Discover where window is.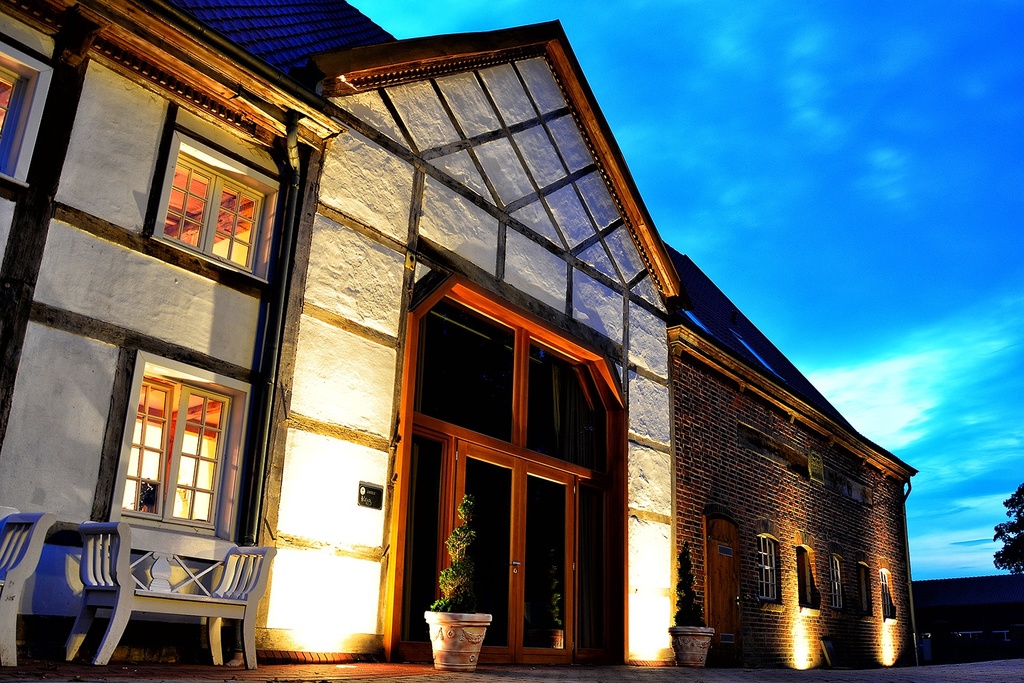
Discovered at [123, 377, 234, 527].
